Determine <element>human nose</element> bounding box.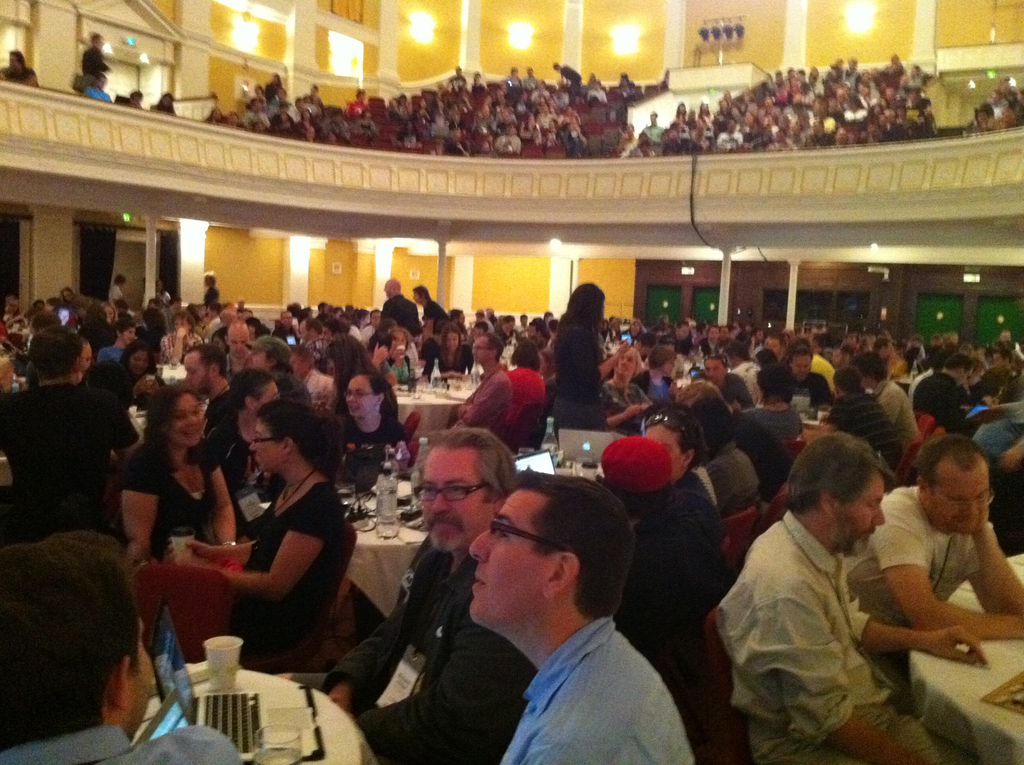
Determined: 348,398,358,405.
